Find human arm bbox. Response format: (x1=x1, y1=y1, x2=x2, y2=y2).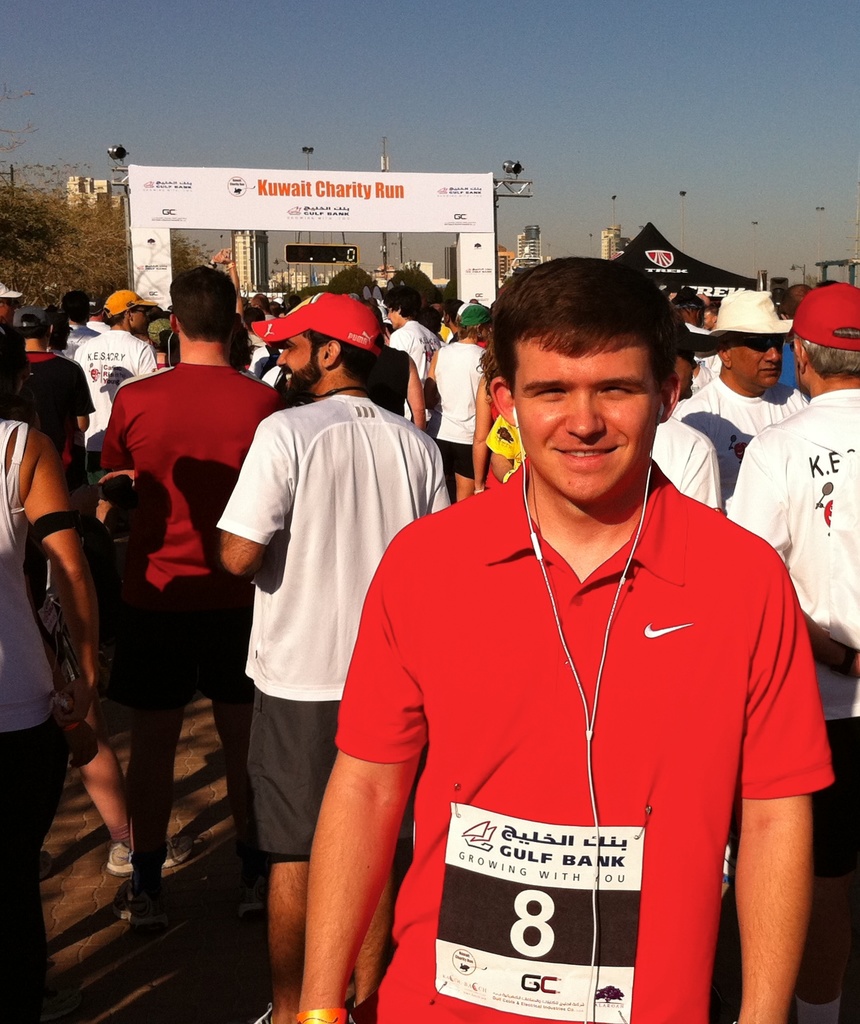
(x1=77, y1=344, x2=91, y2=364).
